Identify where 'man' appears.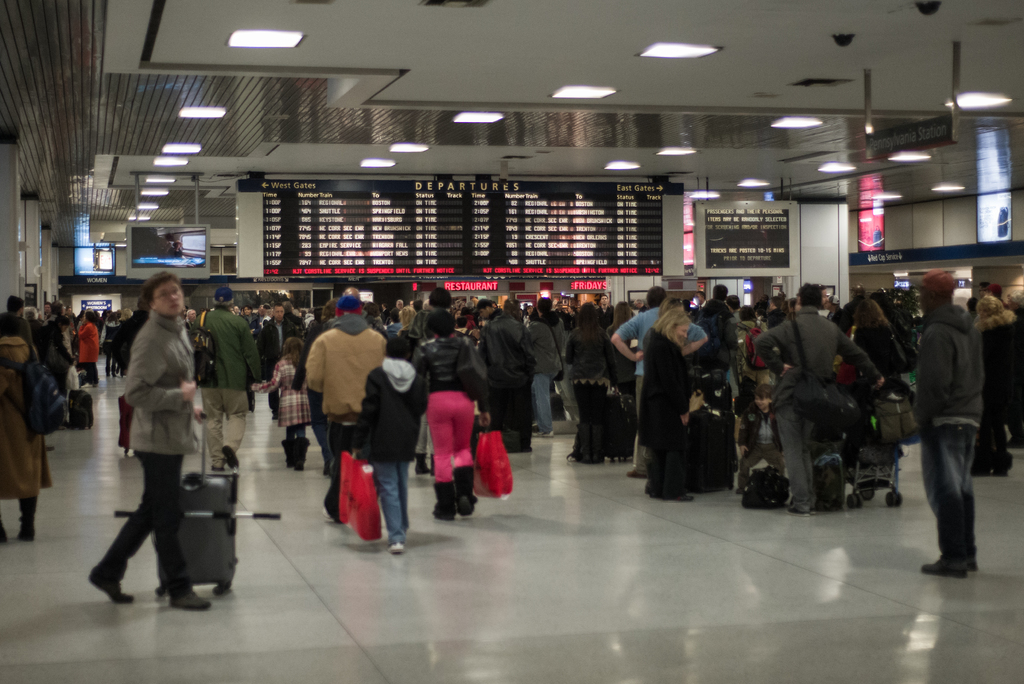
Appears at (x1=299, y1=288, x2=387, y2=522).
